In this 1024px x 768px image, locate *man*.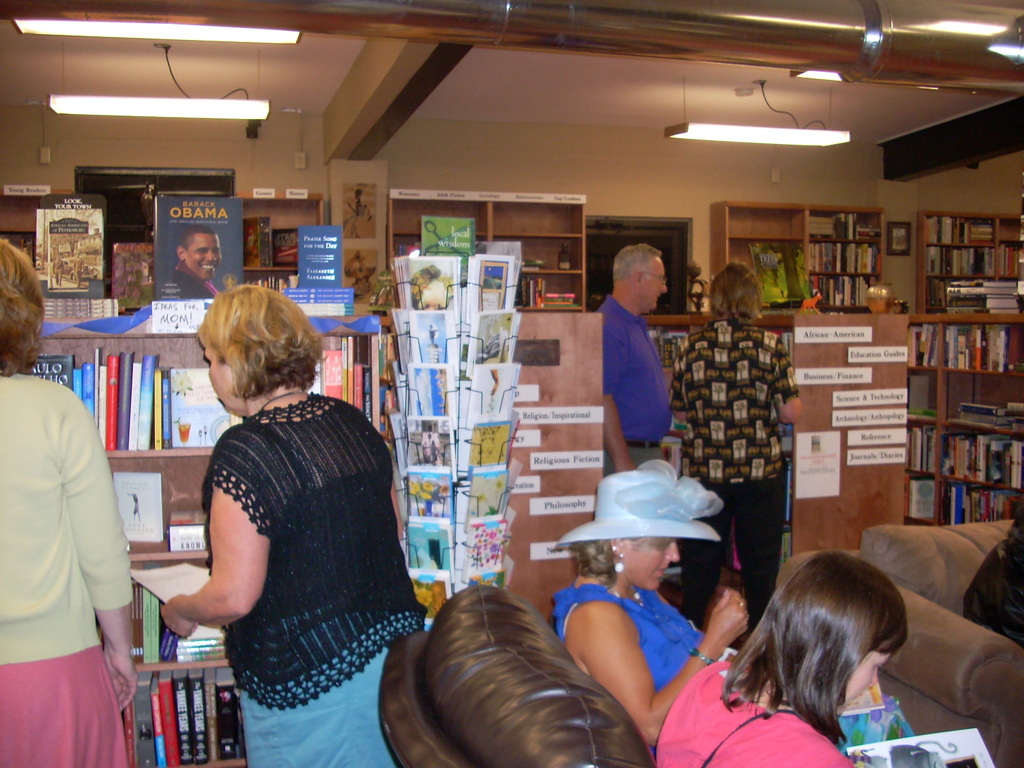
Bounding box: box=[163, 217, 223, 302].
